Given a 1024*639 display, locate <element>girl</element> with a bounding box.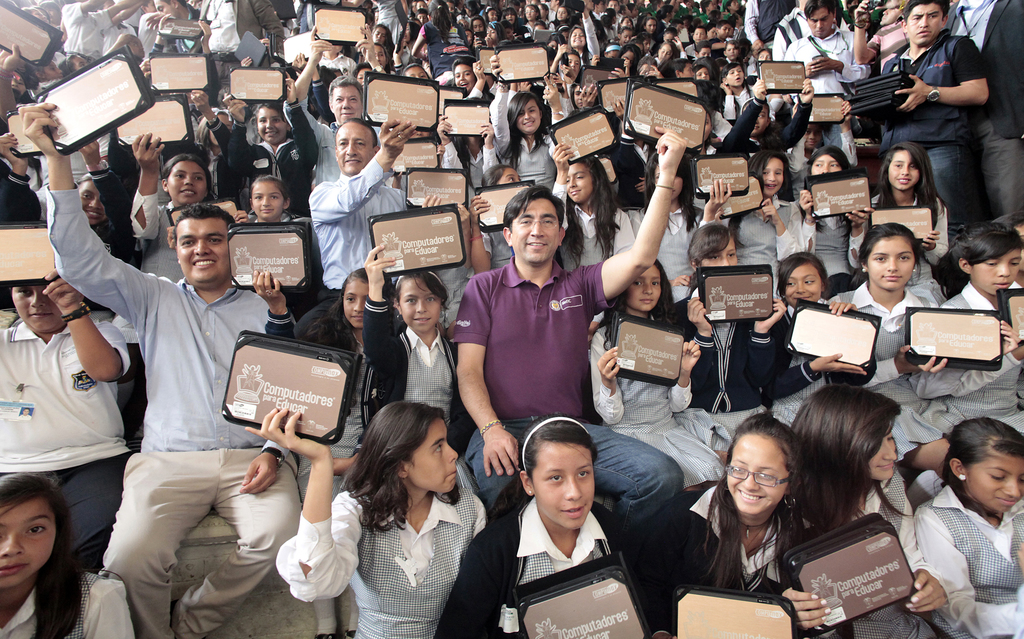
Located: Rect(822, 219, 1018, 464).
